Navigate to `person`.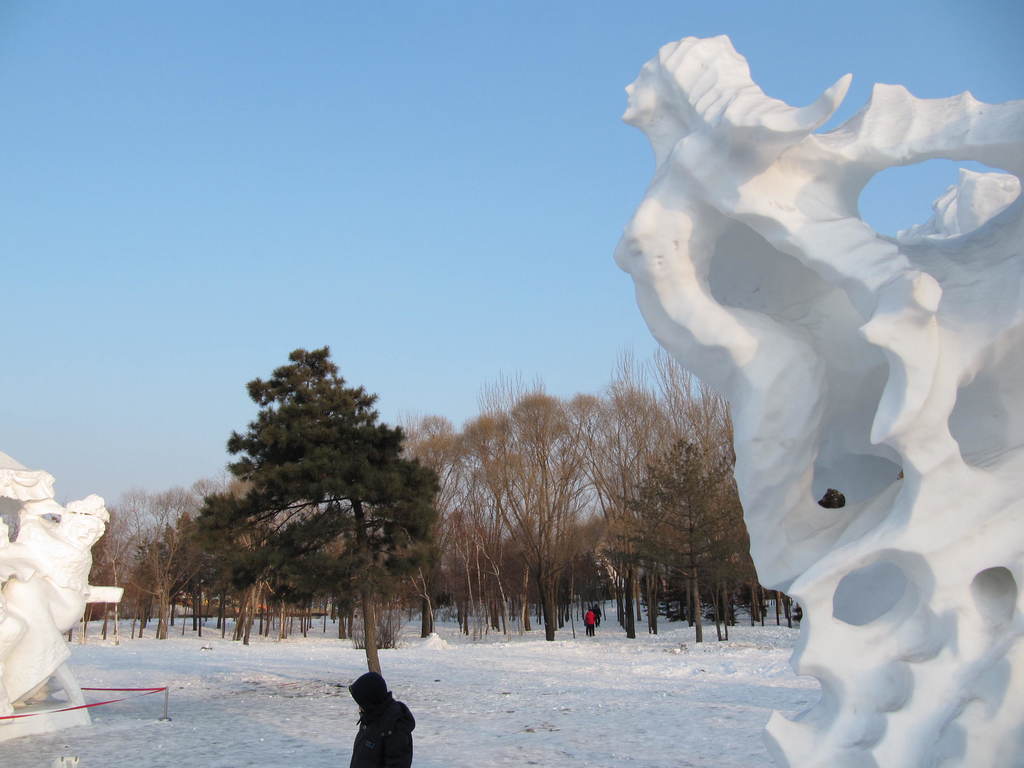
Navigation target: {"left": 593, "top": 604, "right": 600, "bottom": 626}.
